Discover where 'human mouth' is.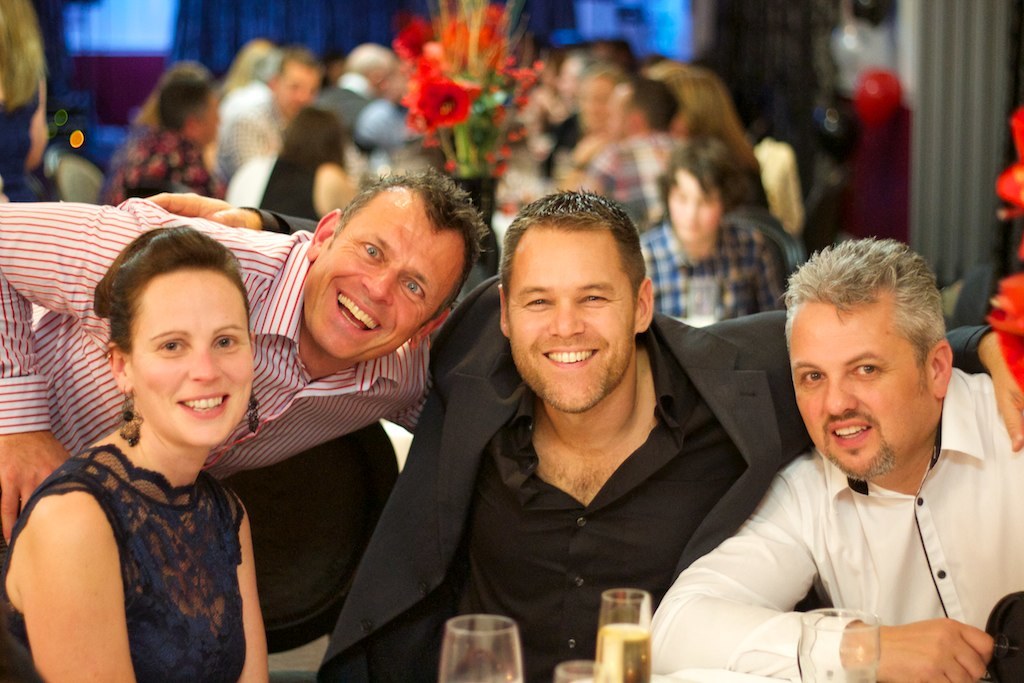
Discovered at region(543, 347, 598, 367).
